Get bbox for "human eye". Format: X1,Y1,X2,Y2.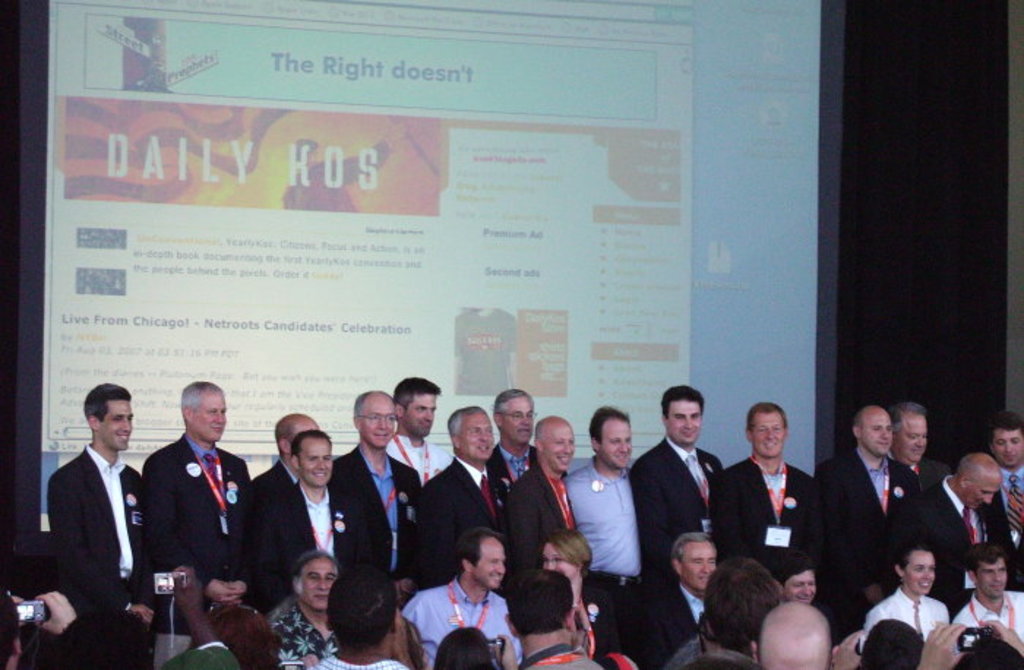
929,565,938,575.
